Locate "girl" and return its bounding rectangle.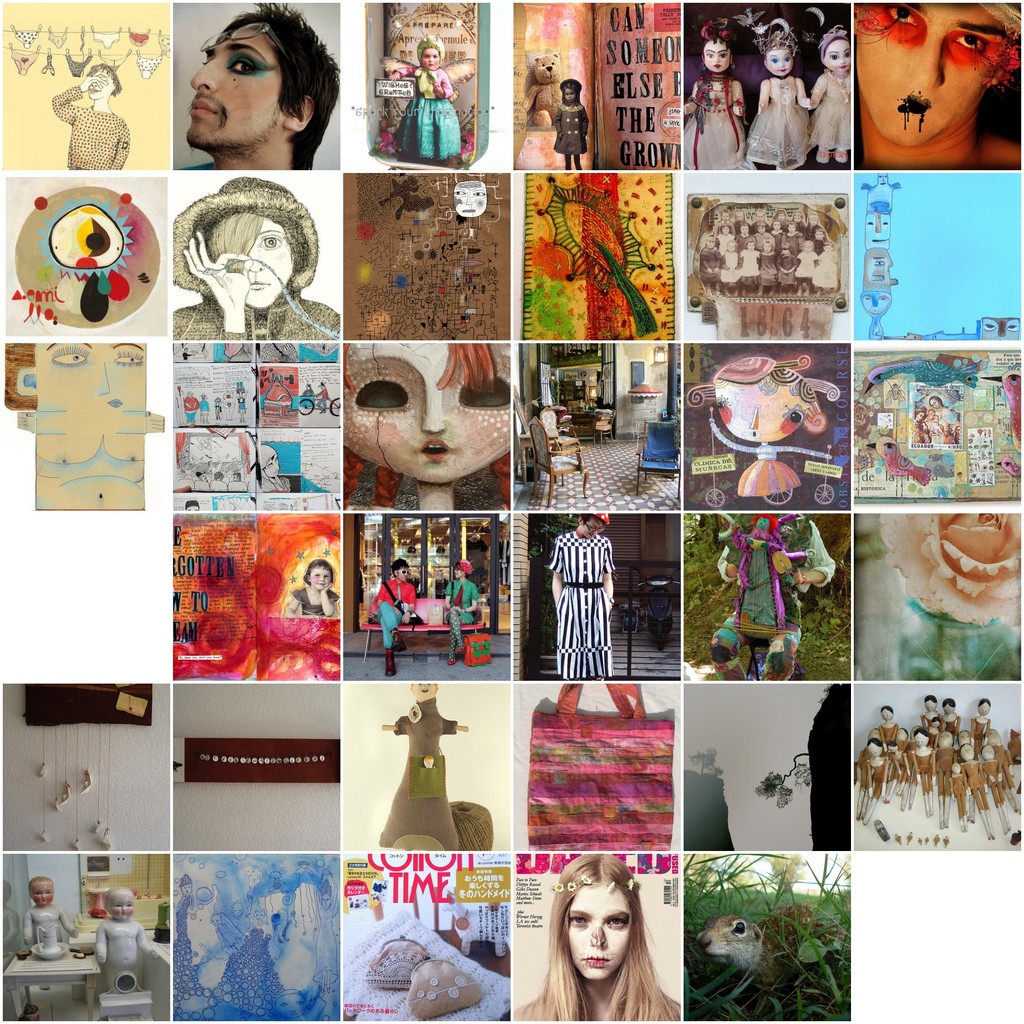
{"left": 681, "top": 22, "right": 749, "bottom": 166}.
